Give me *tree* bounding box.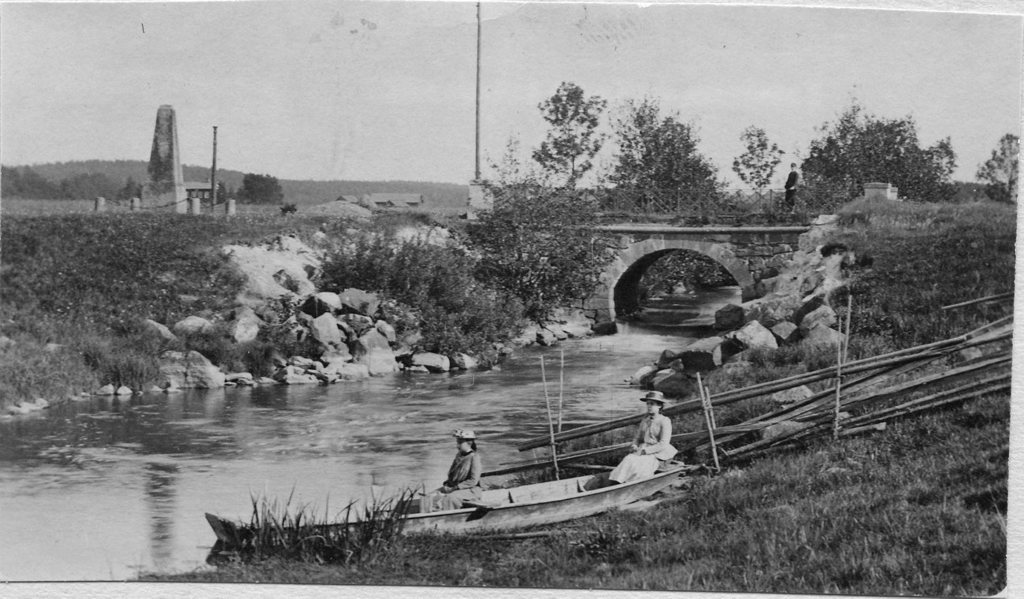
bbox(978, 128, 1023, 208).
